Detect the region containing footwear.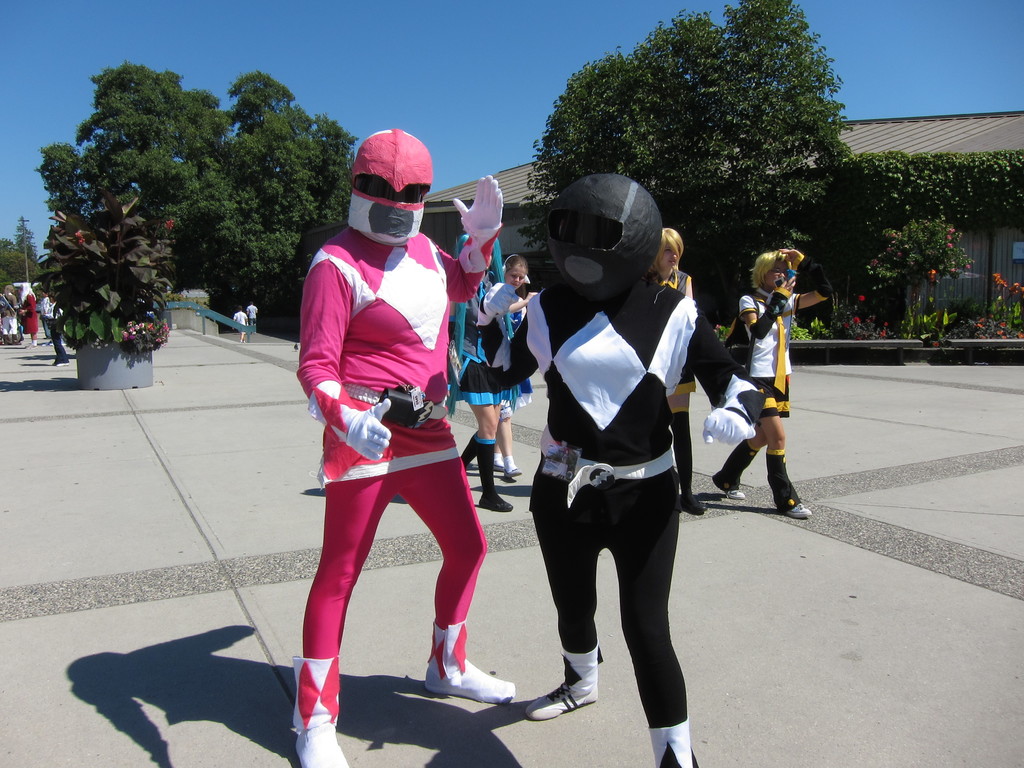
483,497,514,515.
